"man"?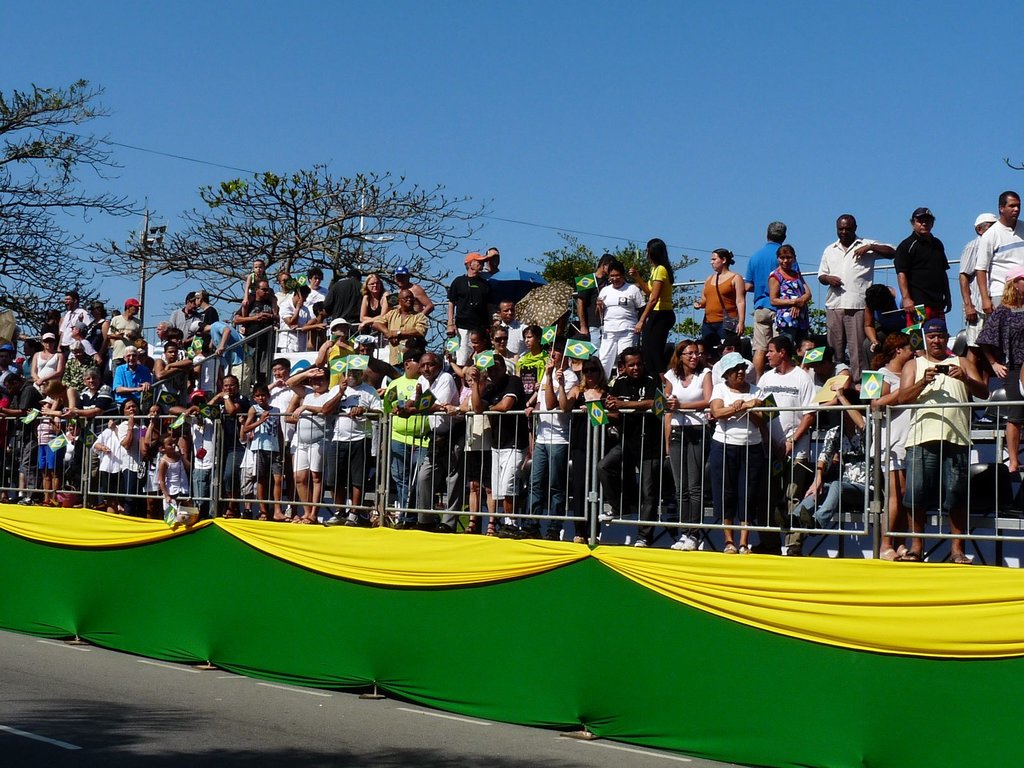
select_region(111, 346, 152, 410)
